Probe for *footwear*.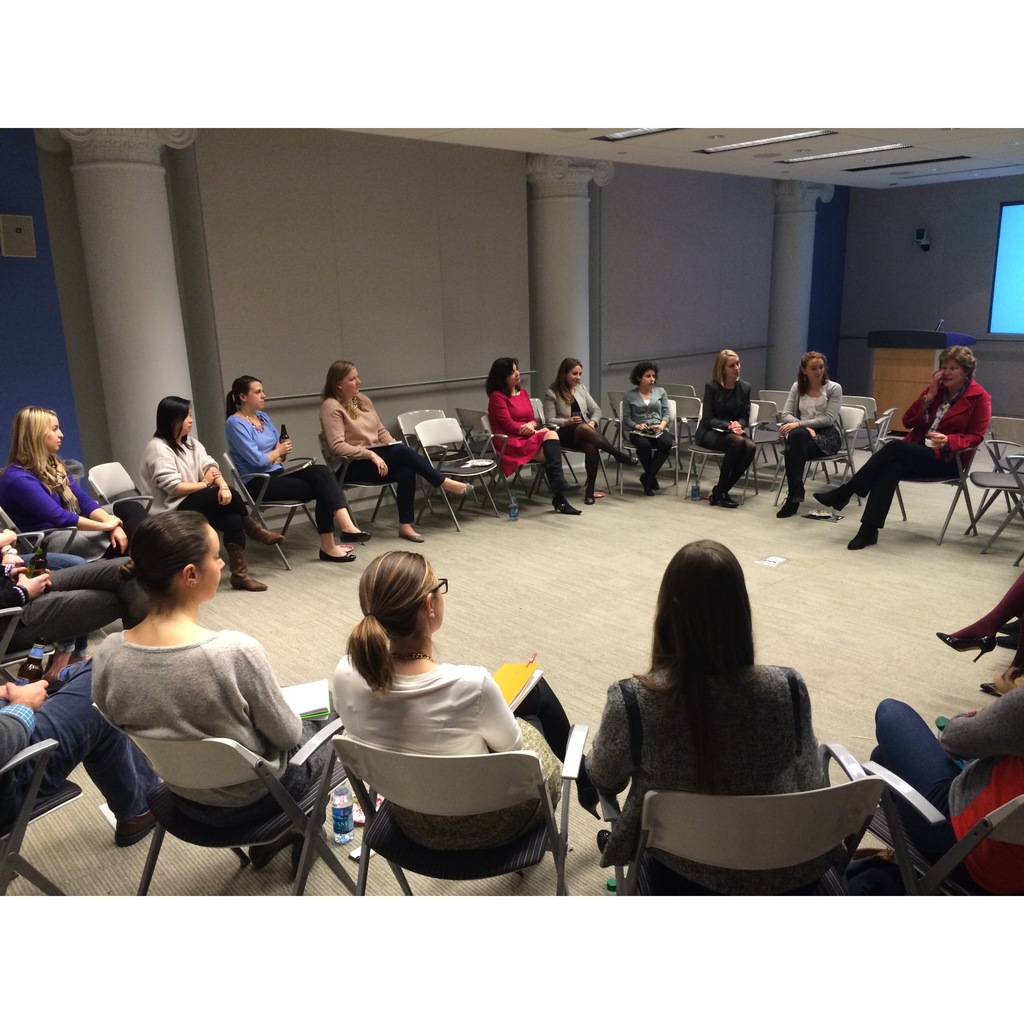
Probe result: [left=454, top=483, right=461, bottom=500].
